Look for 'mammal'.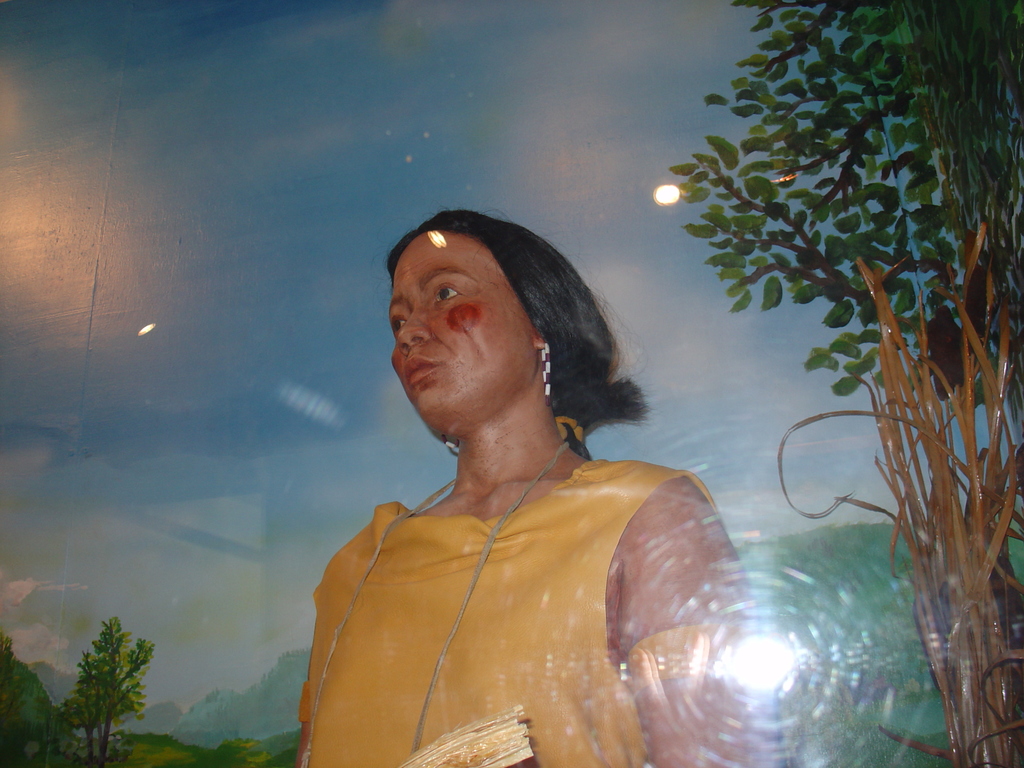
Found: BBox(278, 205, 735, 639).
